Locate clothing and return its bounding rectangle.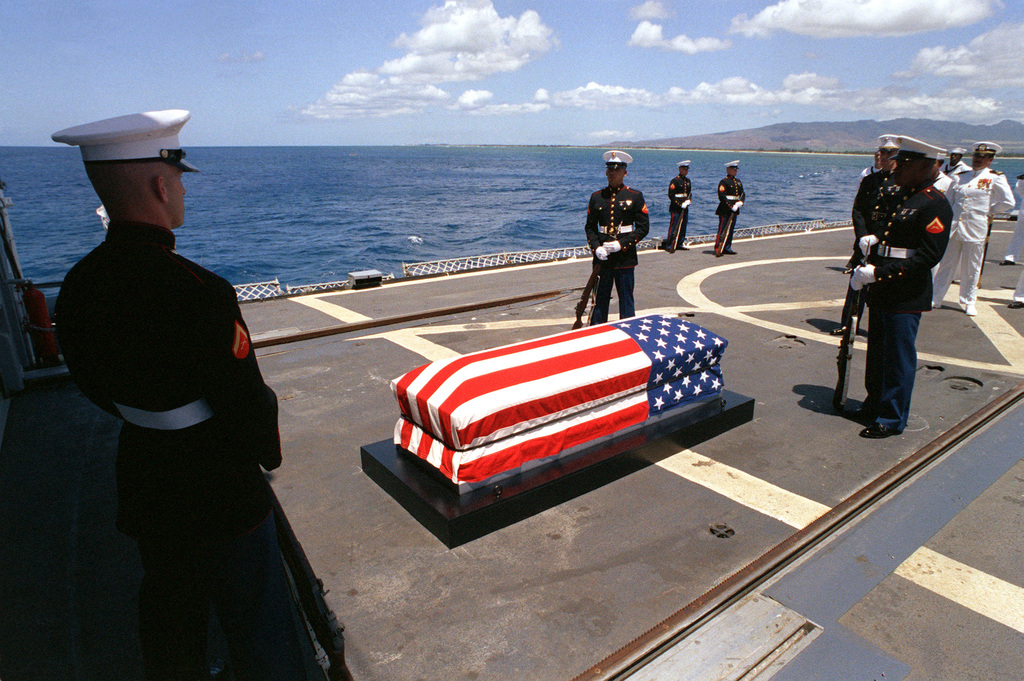
<box>593,263,634,323</box>.
